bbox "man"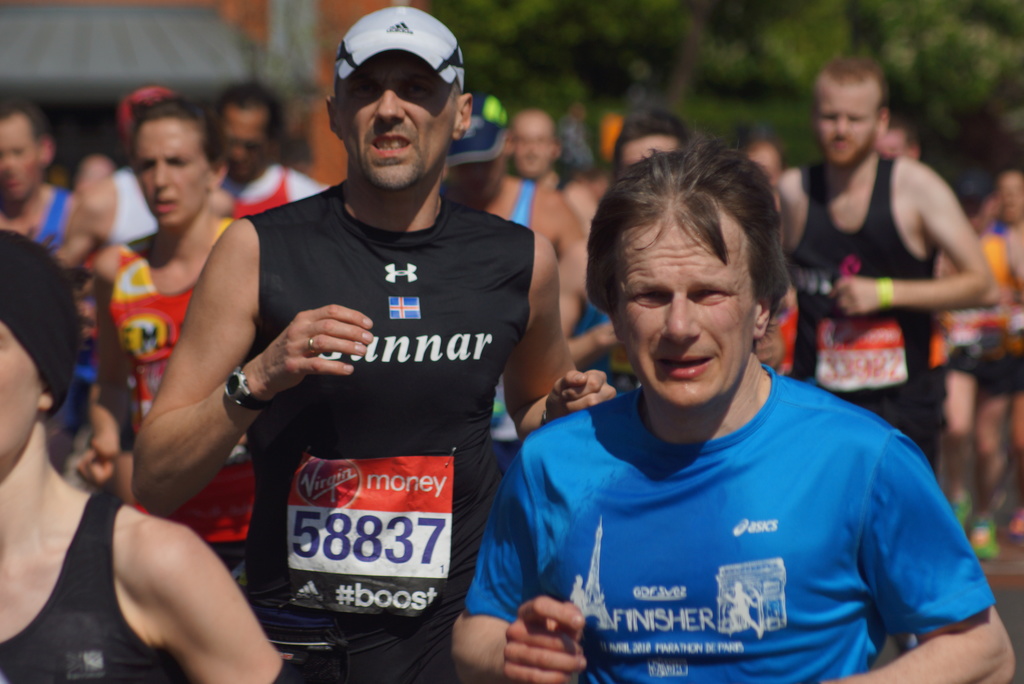
[x1=0, y1=107, x2=71, y2=245]
